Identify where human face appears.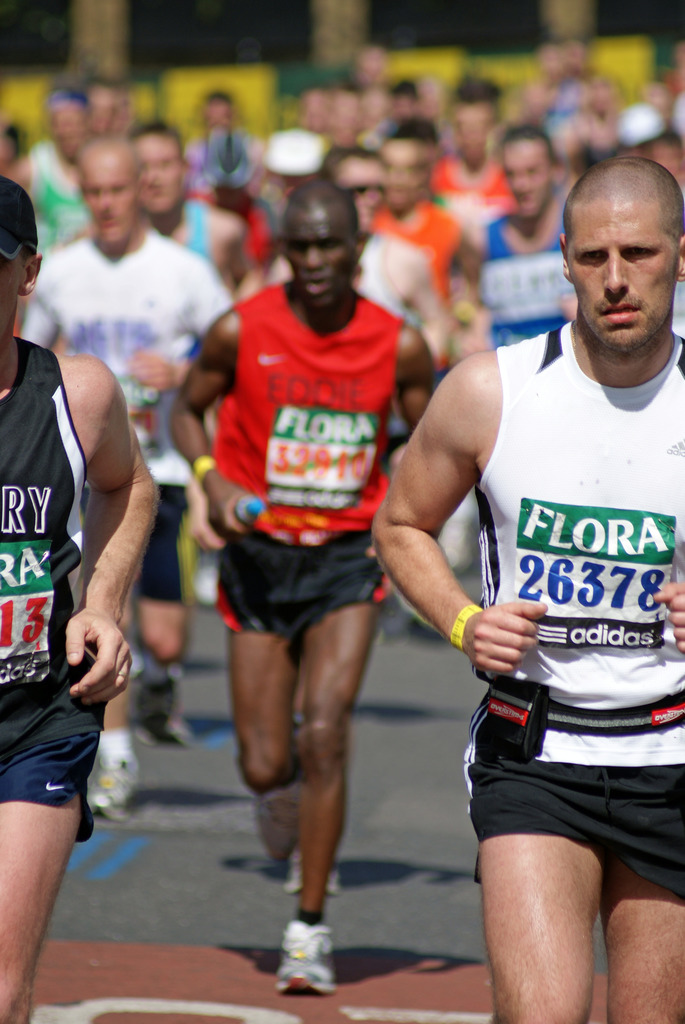
Appears at left=507, top=143, right=556, bottom=216.
